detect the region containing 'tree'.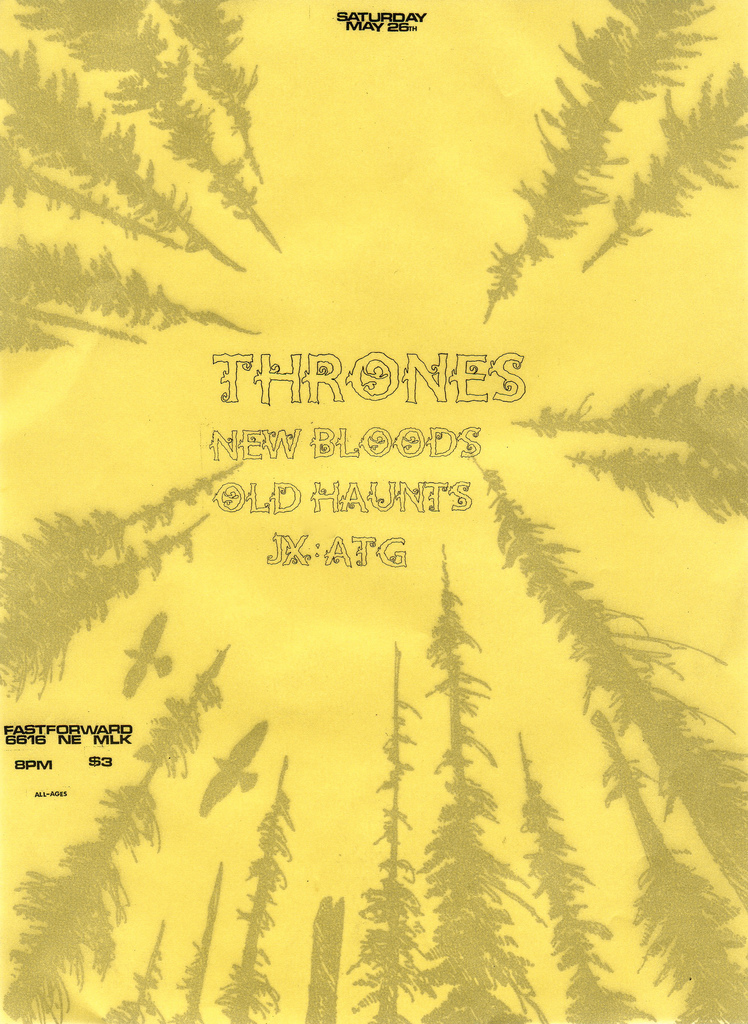
154/0/261/189.
